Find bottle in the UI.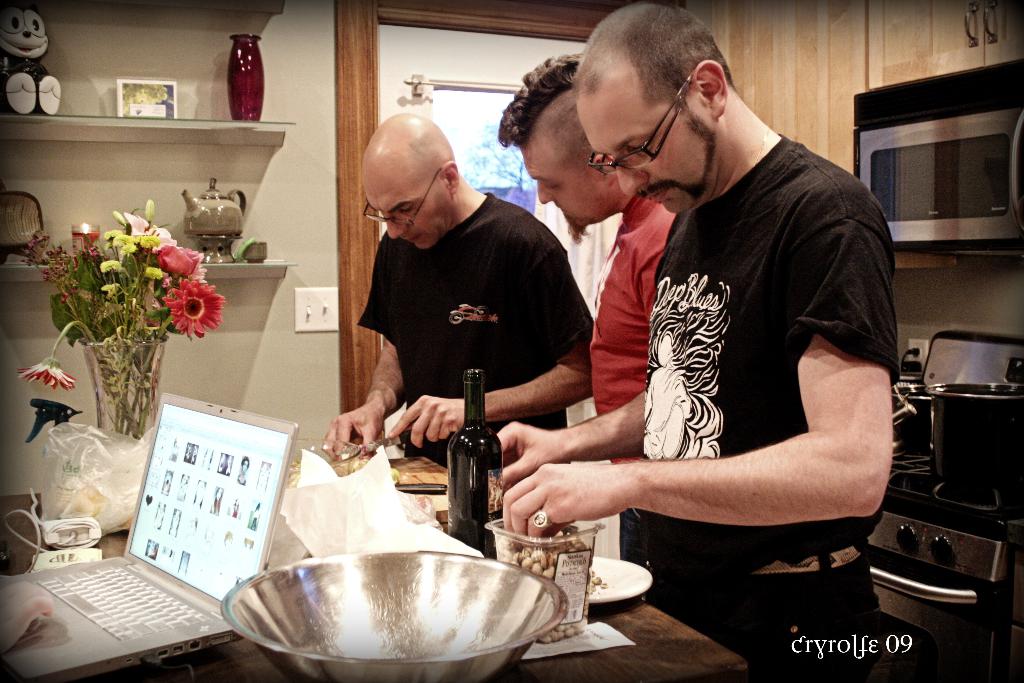
UI element at <box>447,372,504,555</box>.
